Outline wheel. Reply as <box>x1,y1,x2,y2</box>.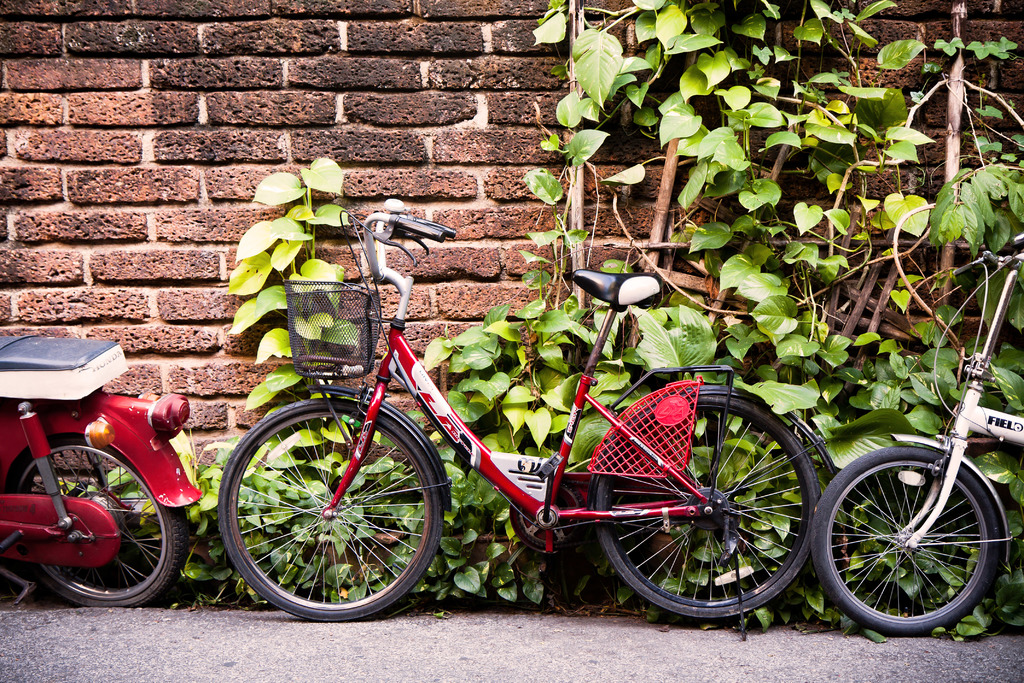
<box>593,395,821,622</box>.
